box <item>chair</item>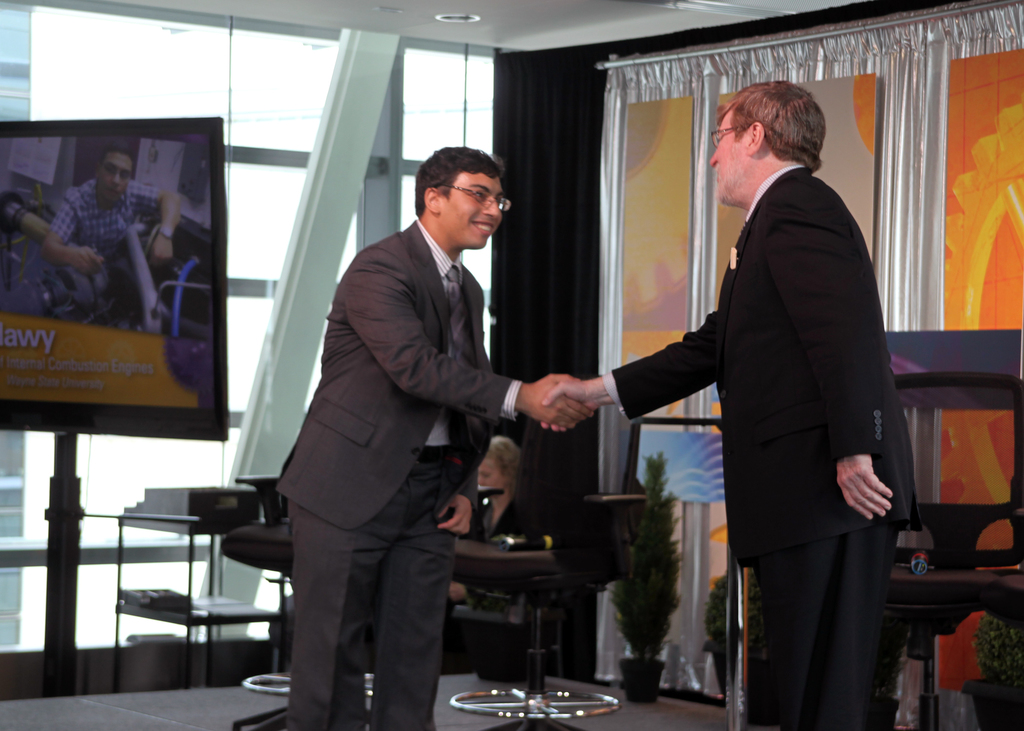
882,371,1023,730
